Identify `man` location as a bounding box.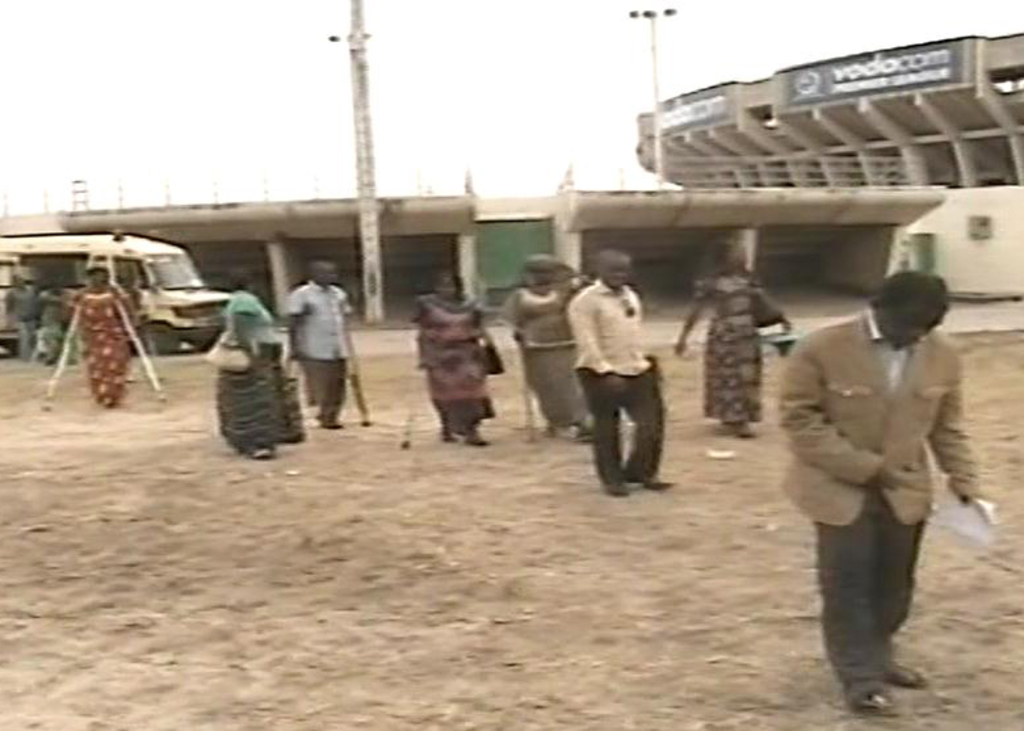
{"x1": 282, "y1": 259, "x2": 358, "y2": 424}.
